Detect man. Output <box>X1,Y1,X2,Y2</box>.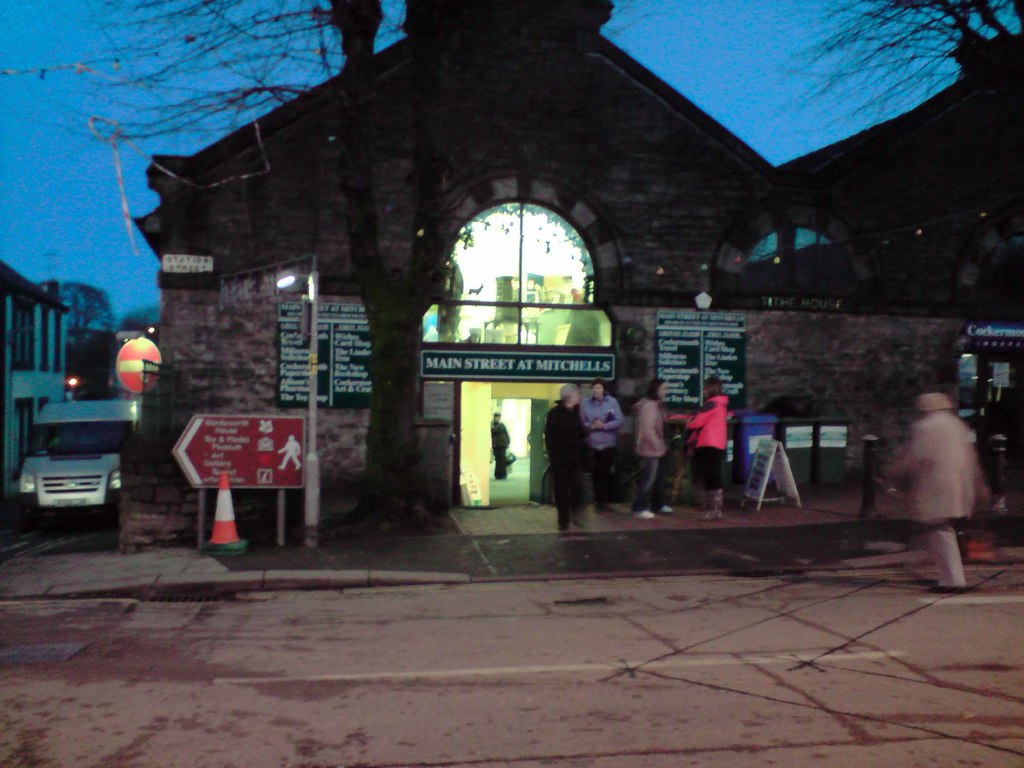
<box>490,409,509,482</box>.
